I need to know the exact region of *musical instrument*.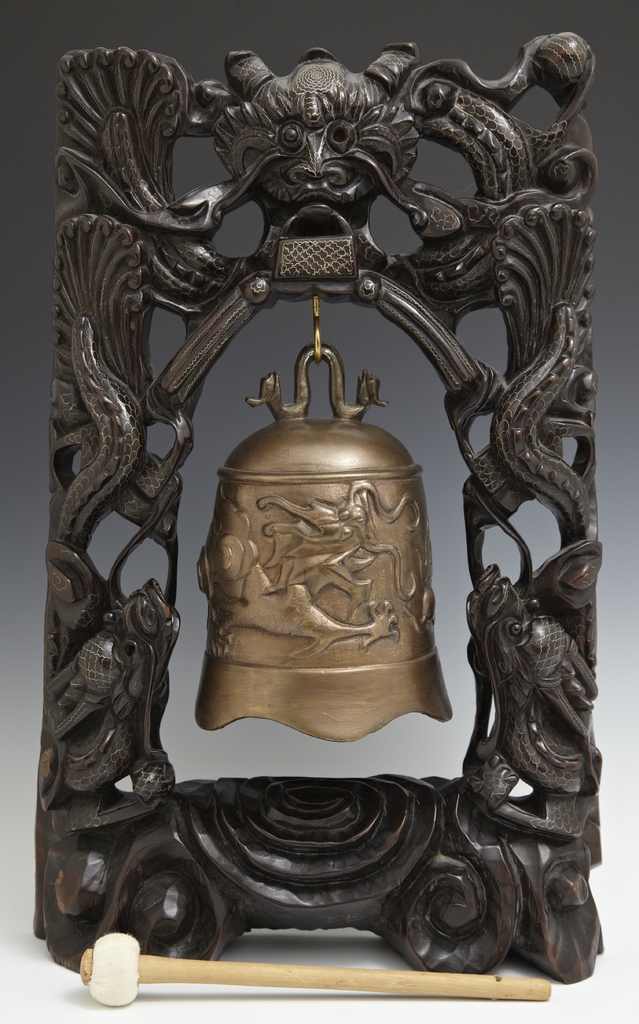
Region: crop(193, 417, 450, 744).
